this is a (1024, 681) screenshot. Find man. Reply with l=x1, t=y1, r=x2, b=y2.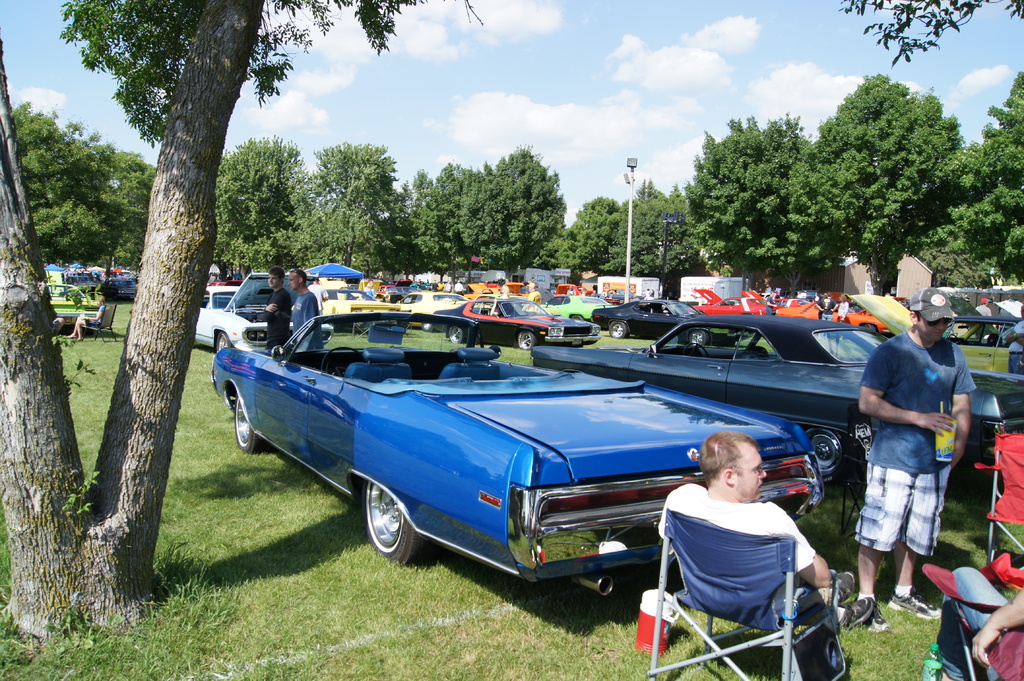
l=652, t=433, r=874, b=680.
